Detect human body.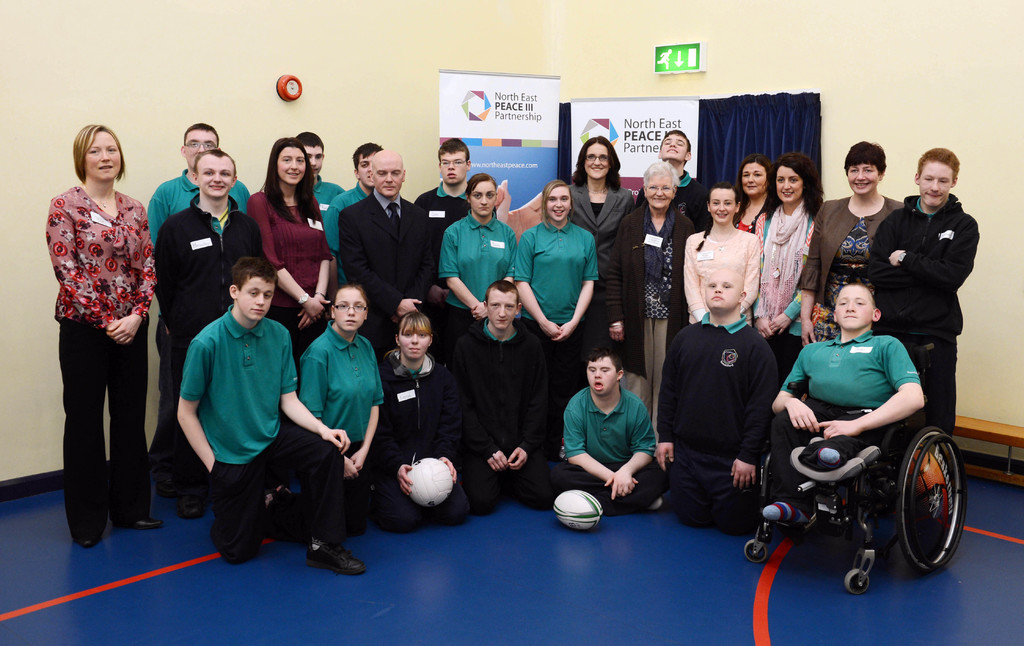
Detected at [x1=182, y1=246, x2=373, y2=574].
